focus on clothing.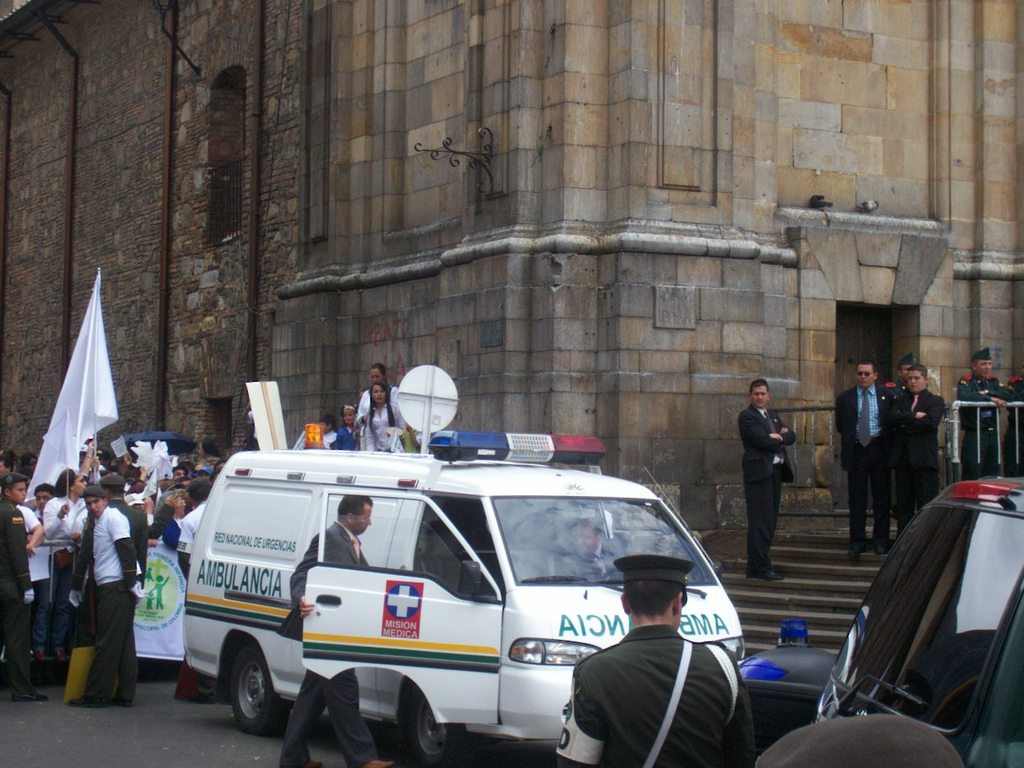
Focused at select_region(953, 370, 1012, 493).
